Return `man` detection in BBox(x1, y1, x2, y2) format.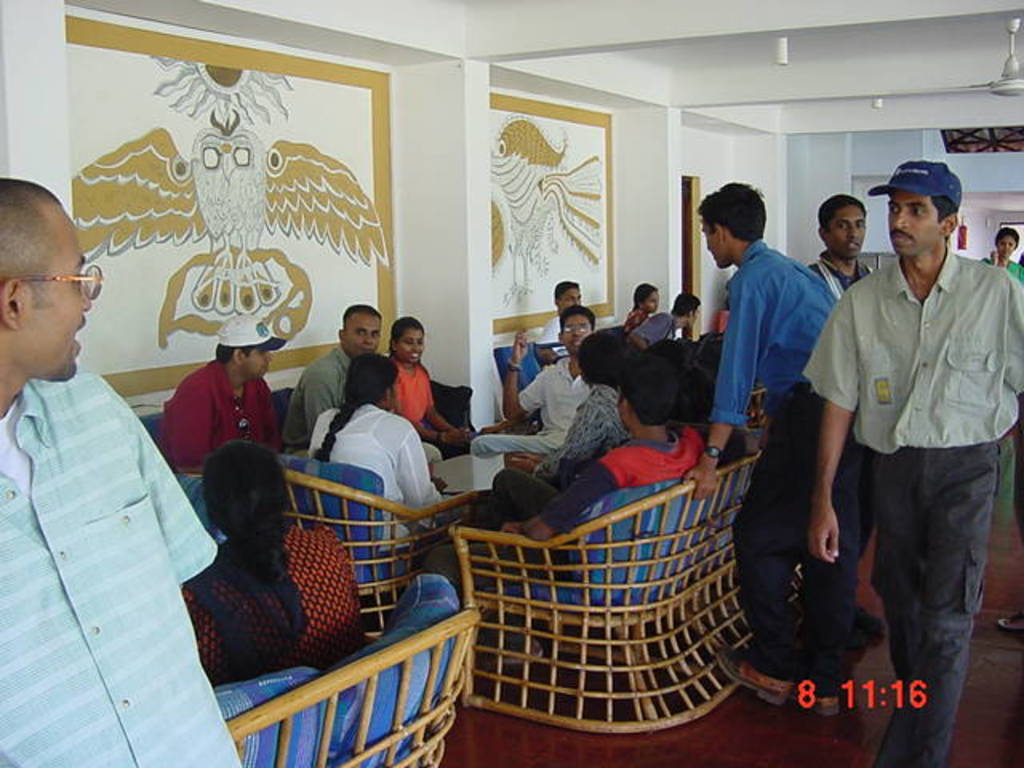
BBox(464, 360, 704, 549).
